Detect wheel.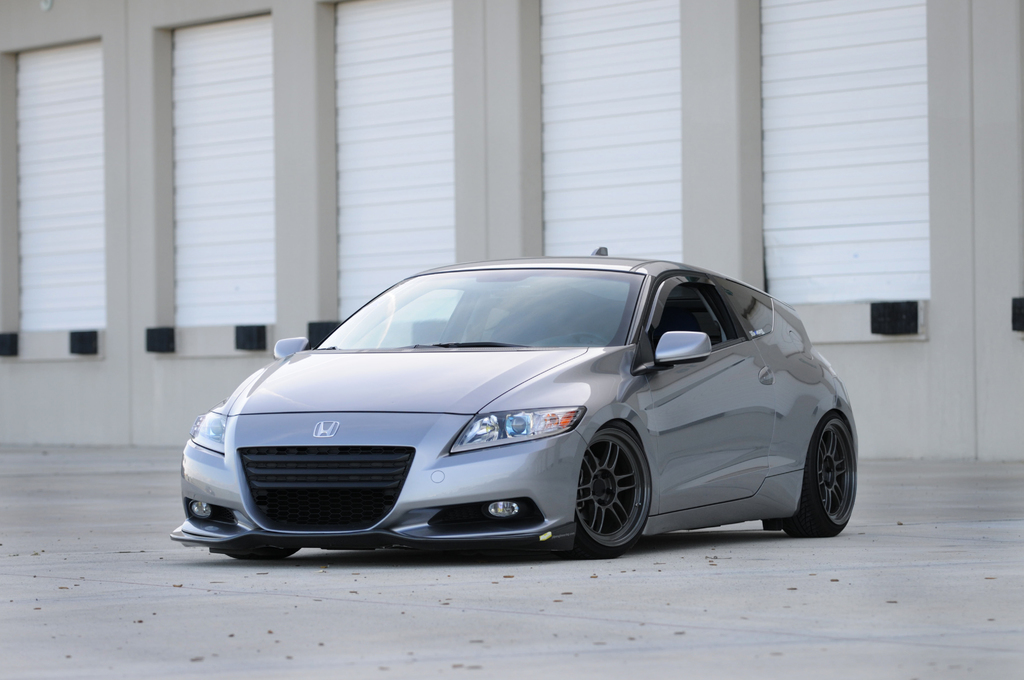
Detected at (left=787, top=418, right=865, bottom=539).
